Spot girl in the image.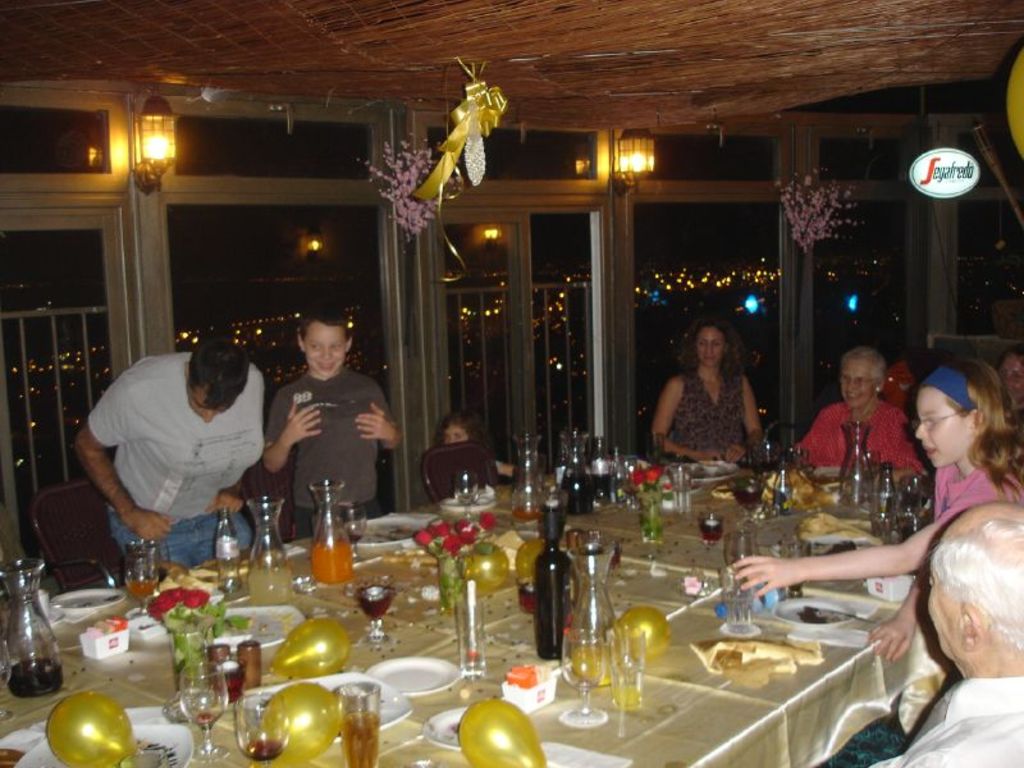
girl found at 435:410:515:479.
